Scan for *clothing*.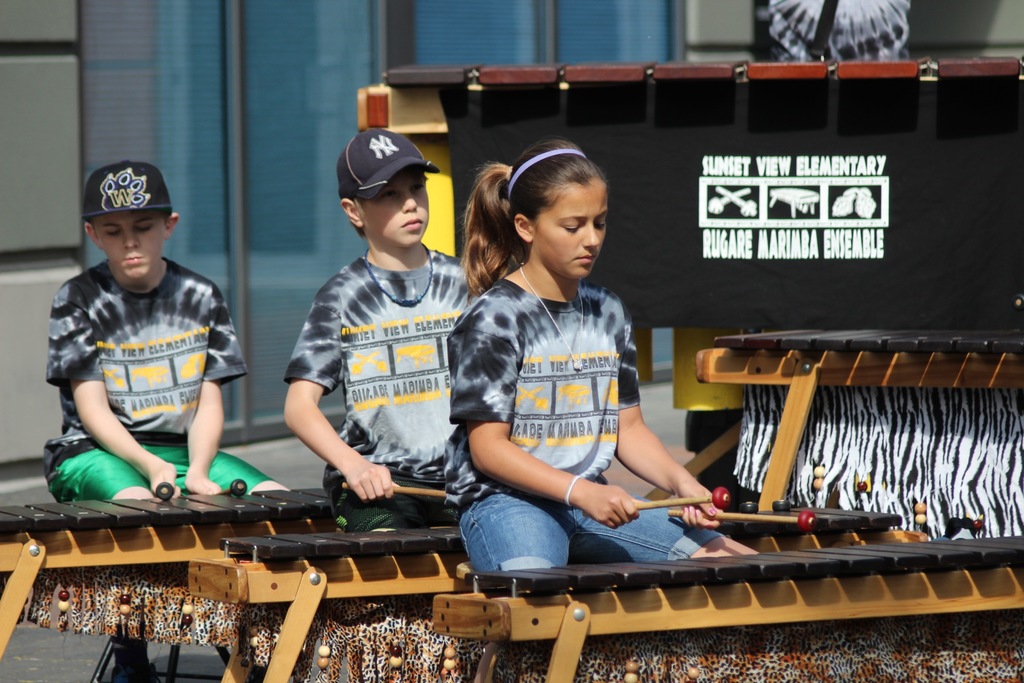
Scan result: left=40, top=208, right=244, bottom=523.
